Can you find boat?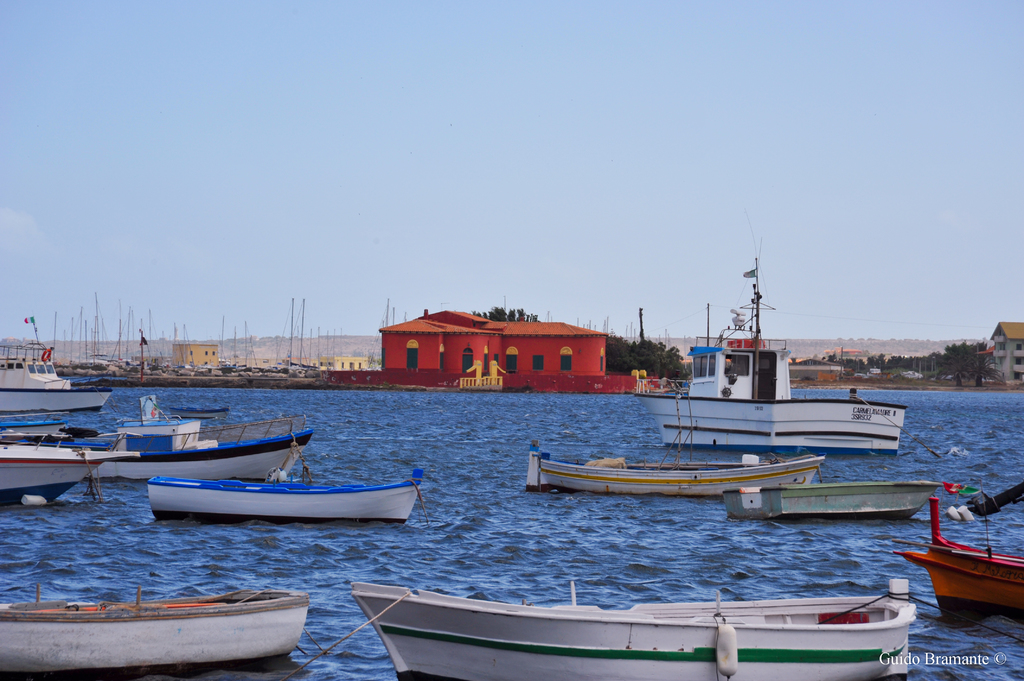
Yes, bounding box: 0,311,120,419.
